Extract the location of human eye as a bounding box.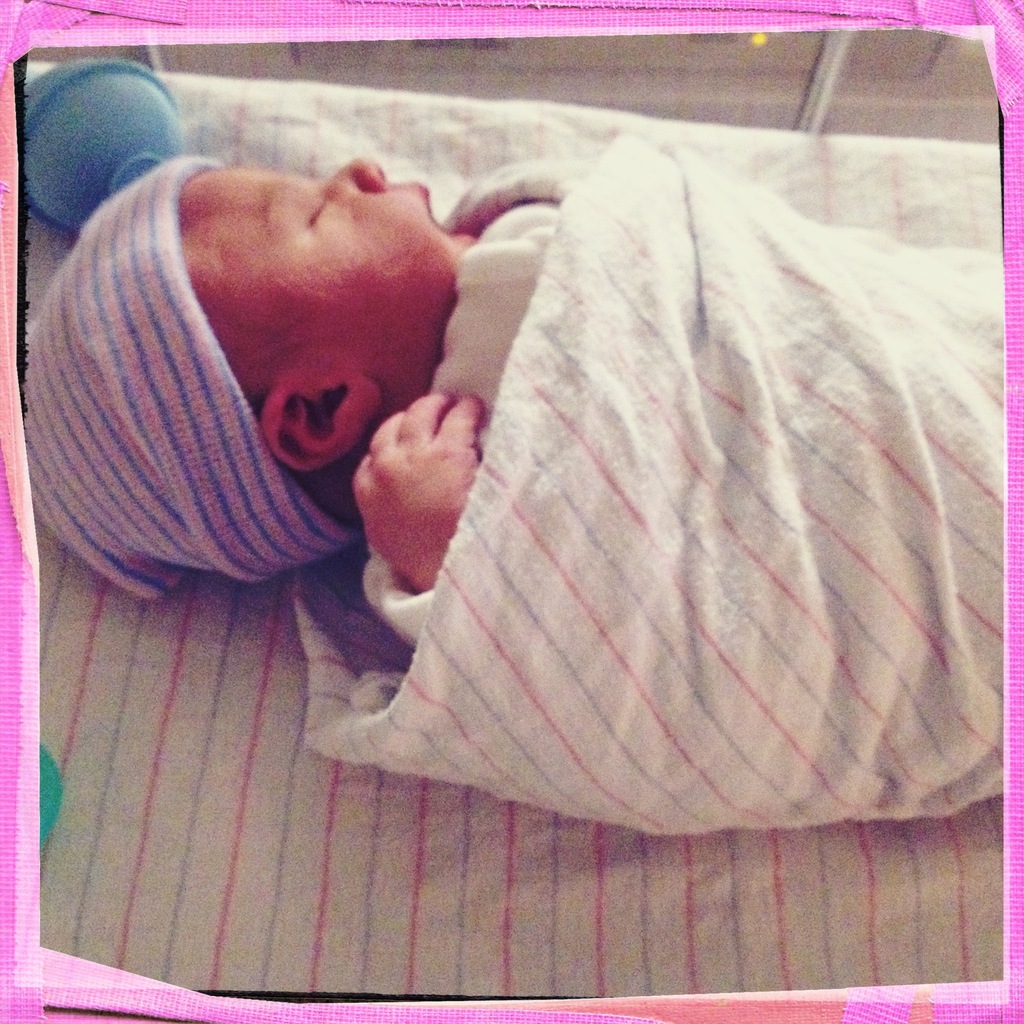
(left=310, top=196, right=330, bottom=226).
